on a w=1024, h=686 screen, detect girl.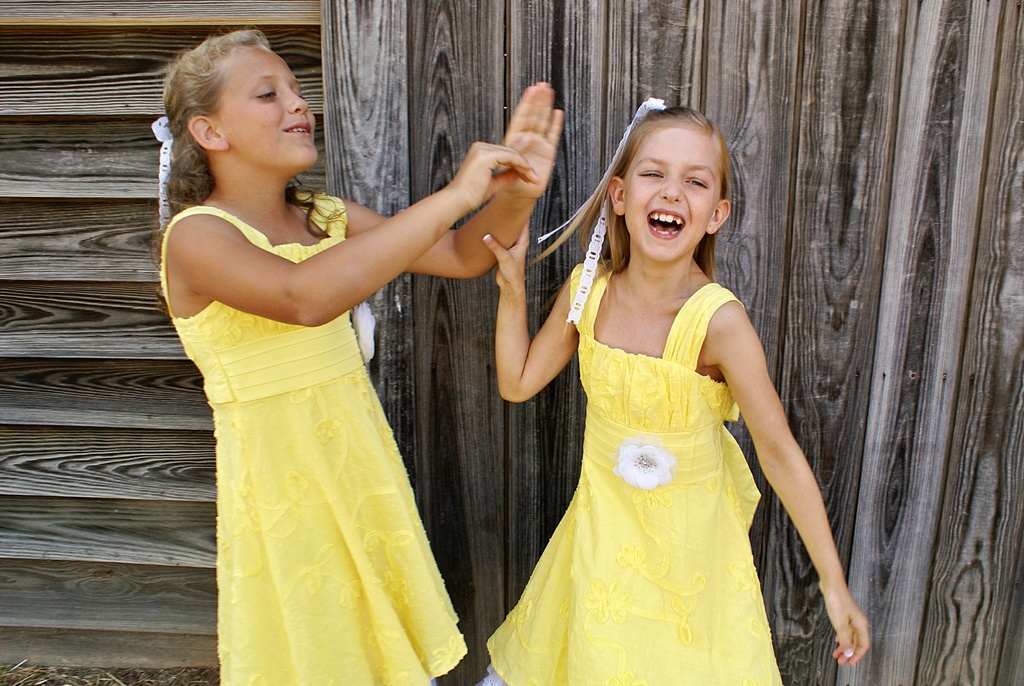
(left=486, top=98, right=870, bottom=685).
